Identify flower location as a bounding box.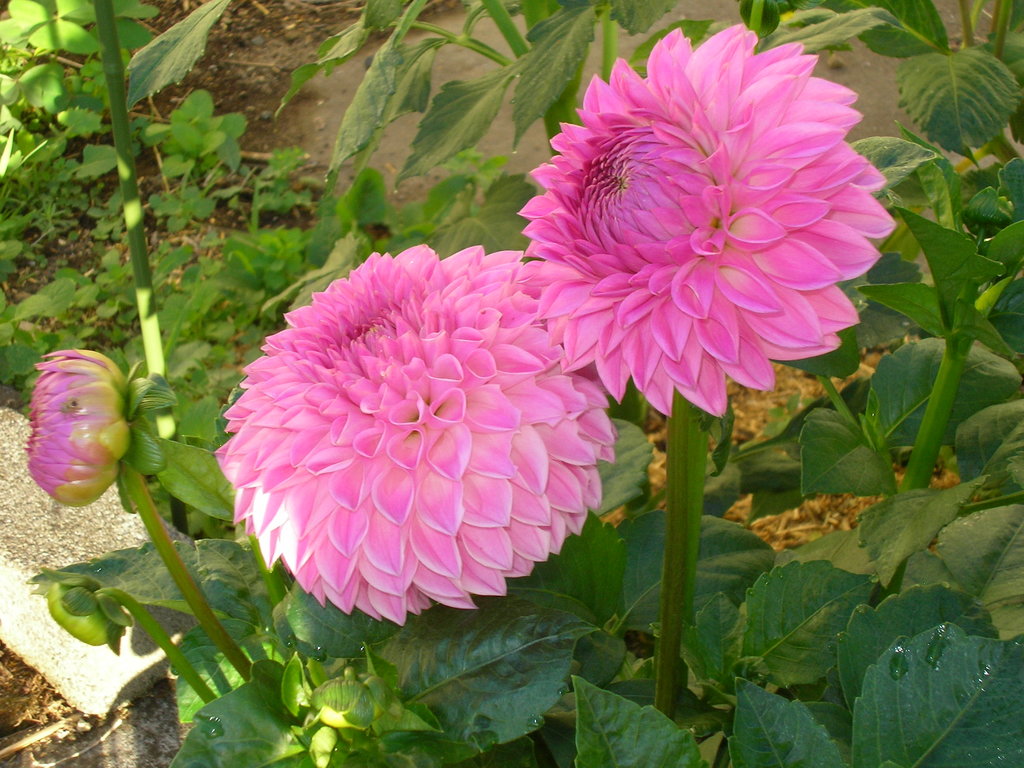
(518,22,895,421).
